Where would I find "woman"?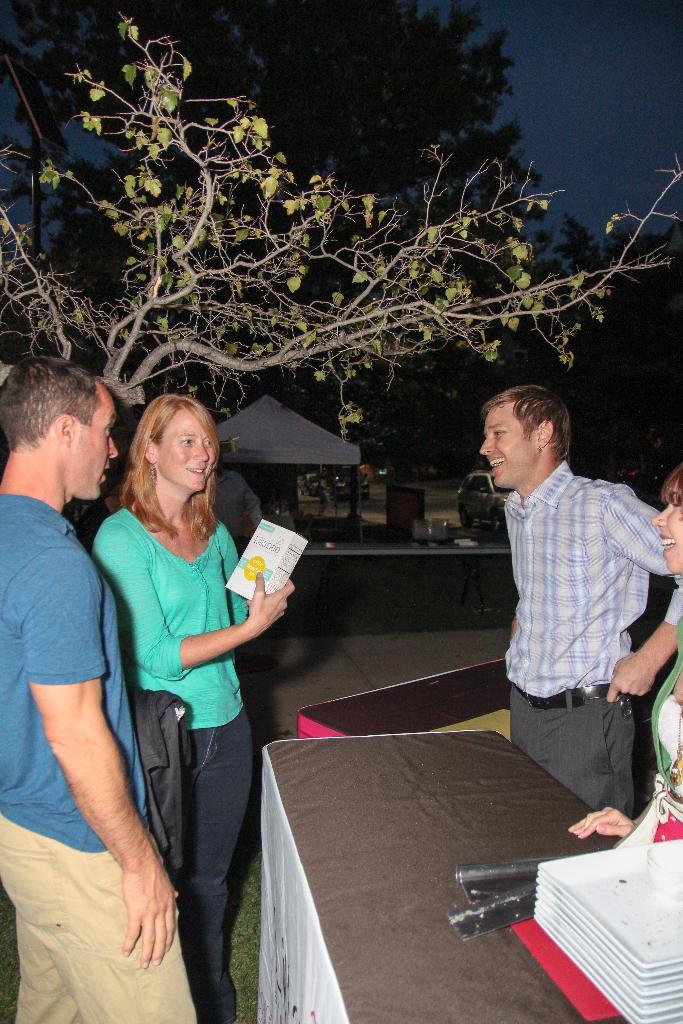
At detection(567, 462, 682, 852).
